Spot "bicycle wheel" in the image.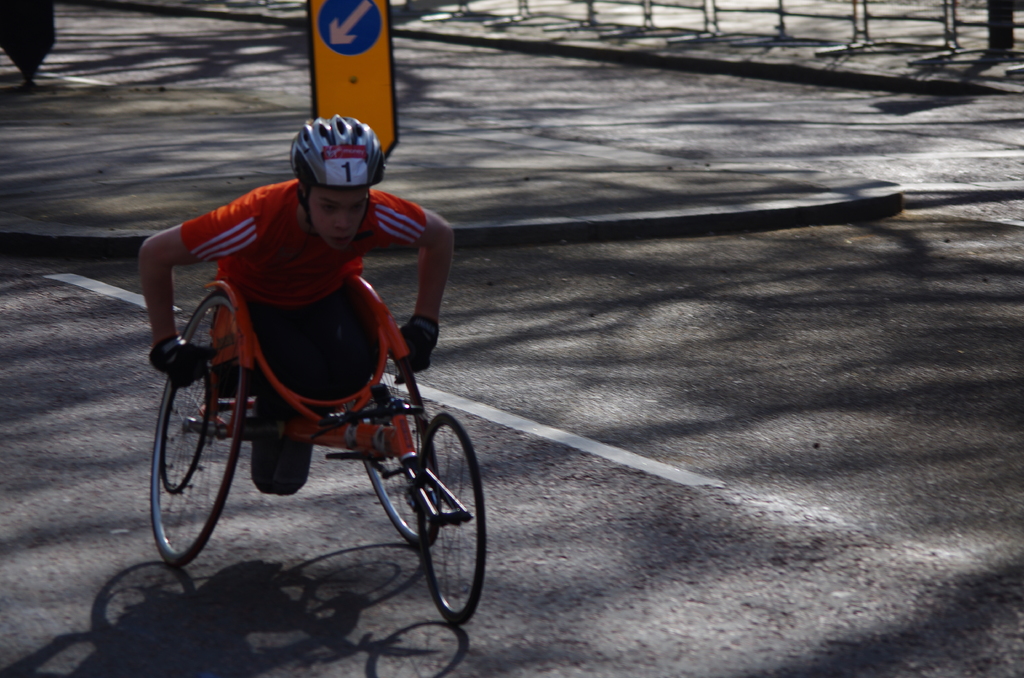
"bicycle wheel" found at rect(357, 352, 436, 552).
